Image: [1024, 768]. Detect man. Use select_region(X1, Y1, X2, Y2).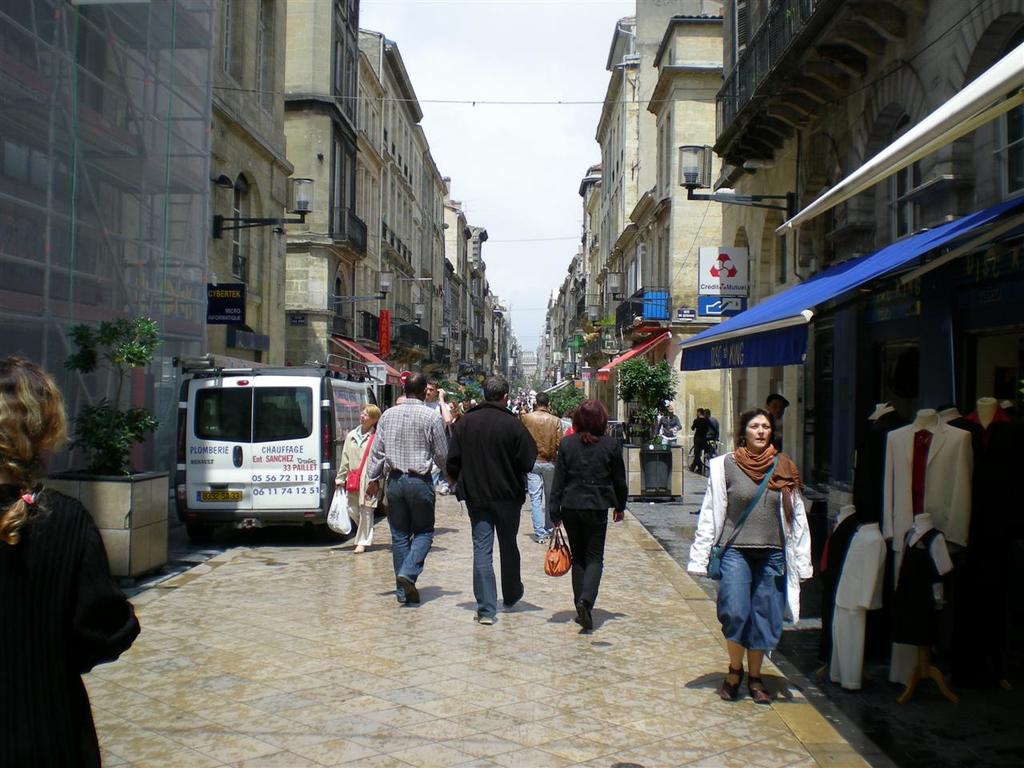
select_region(448, 394, 533, 625).
